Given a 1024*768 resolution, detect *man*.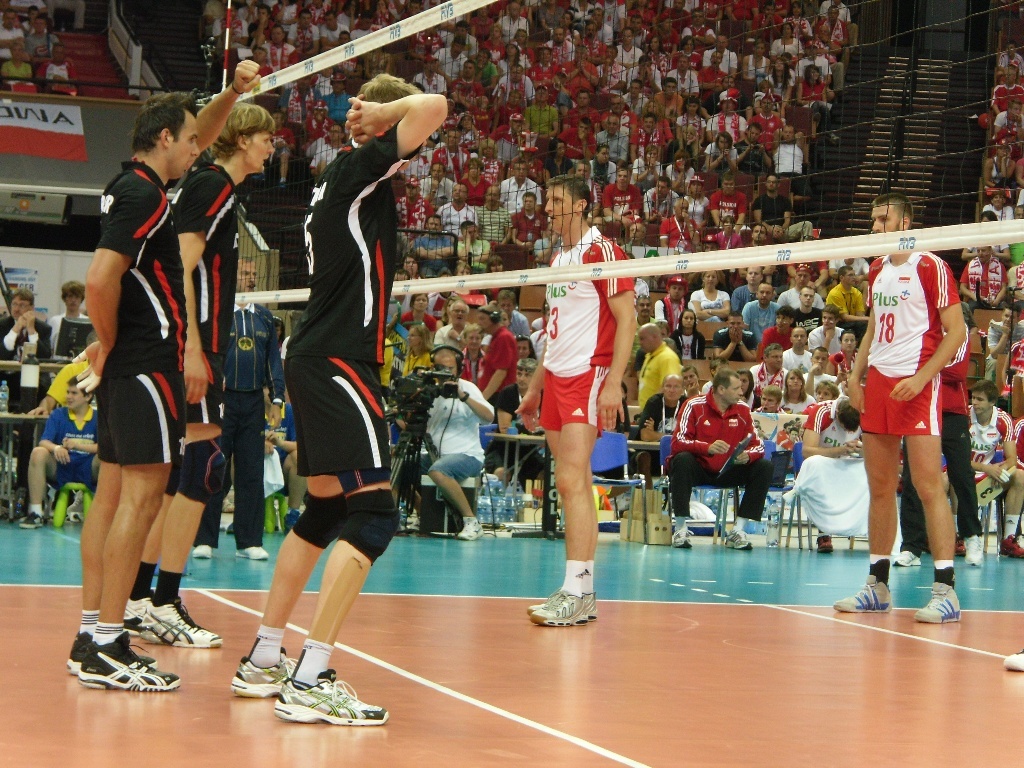
detection(424, 129, 470, 183).
